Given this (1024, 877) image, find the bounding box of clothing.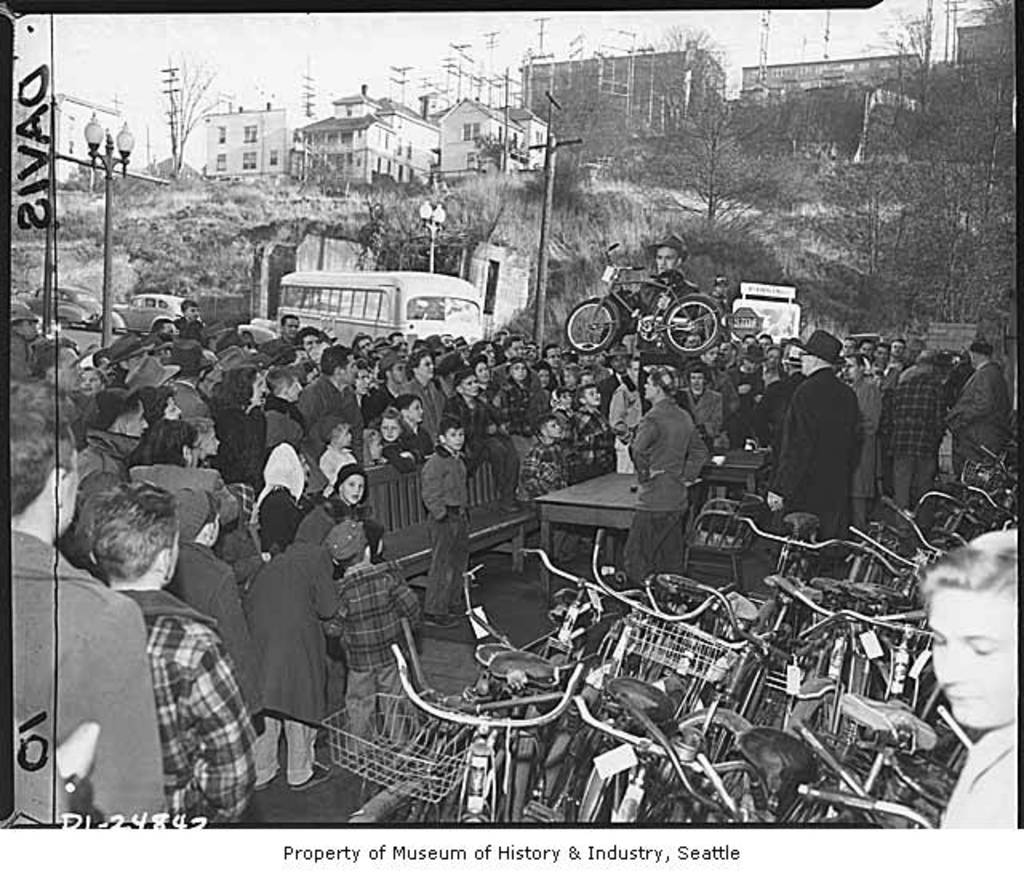
BBox(421, 445, 477, 610).
